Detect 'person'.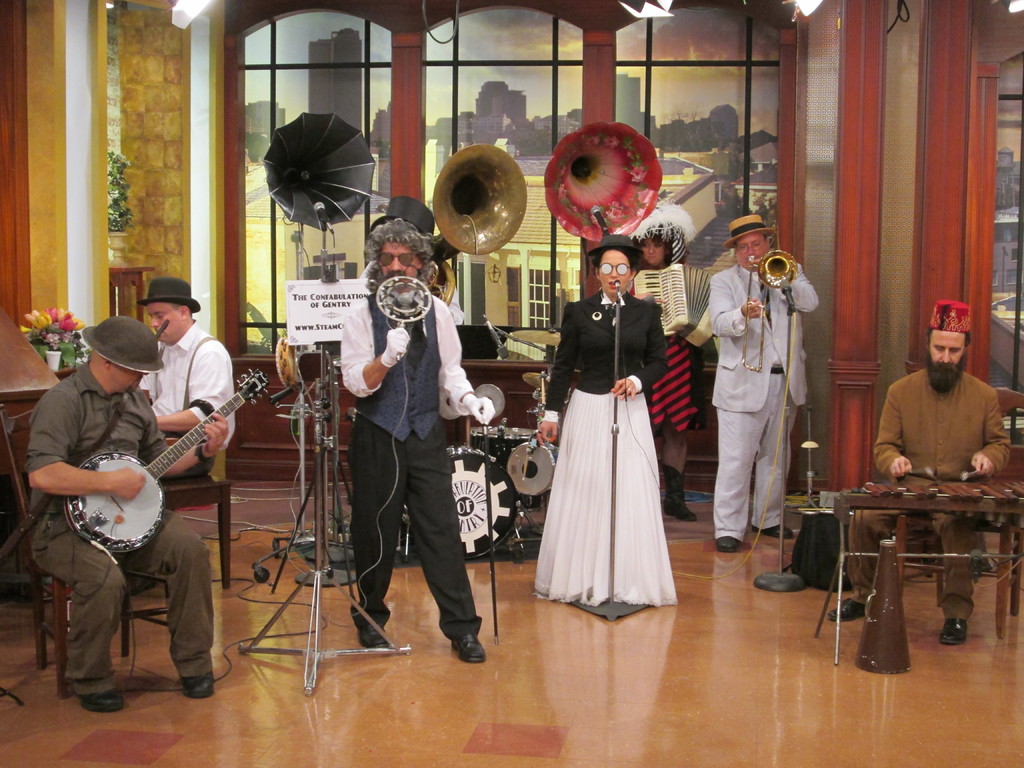
Detected at rect(627, 209, 696, 516).
